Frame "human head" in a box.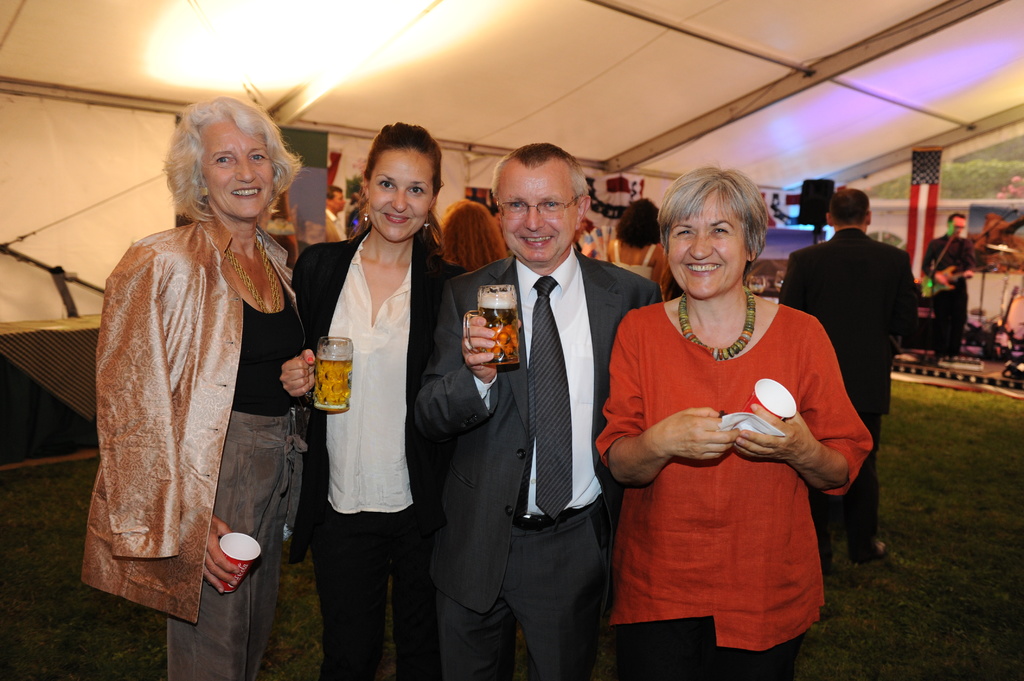
Rect(365, 121, 442, 243).
